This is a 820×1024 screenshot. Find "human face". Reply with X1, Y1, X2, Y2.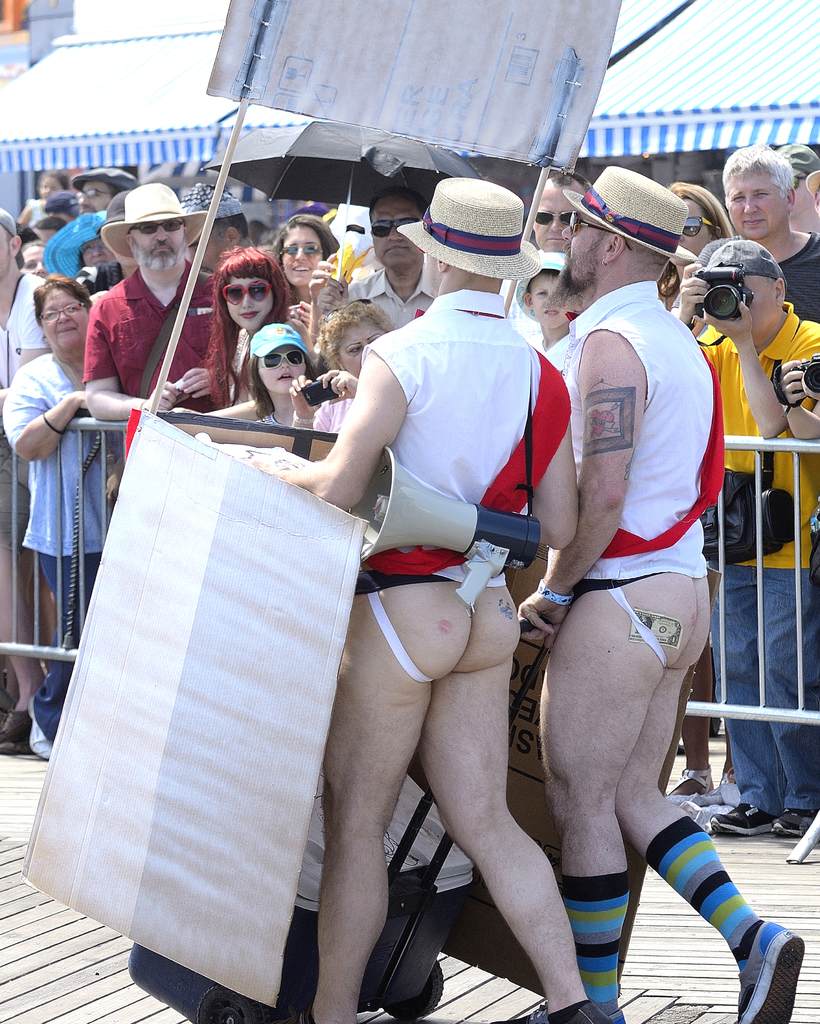
558, 218, 605, 288.
